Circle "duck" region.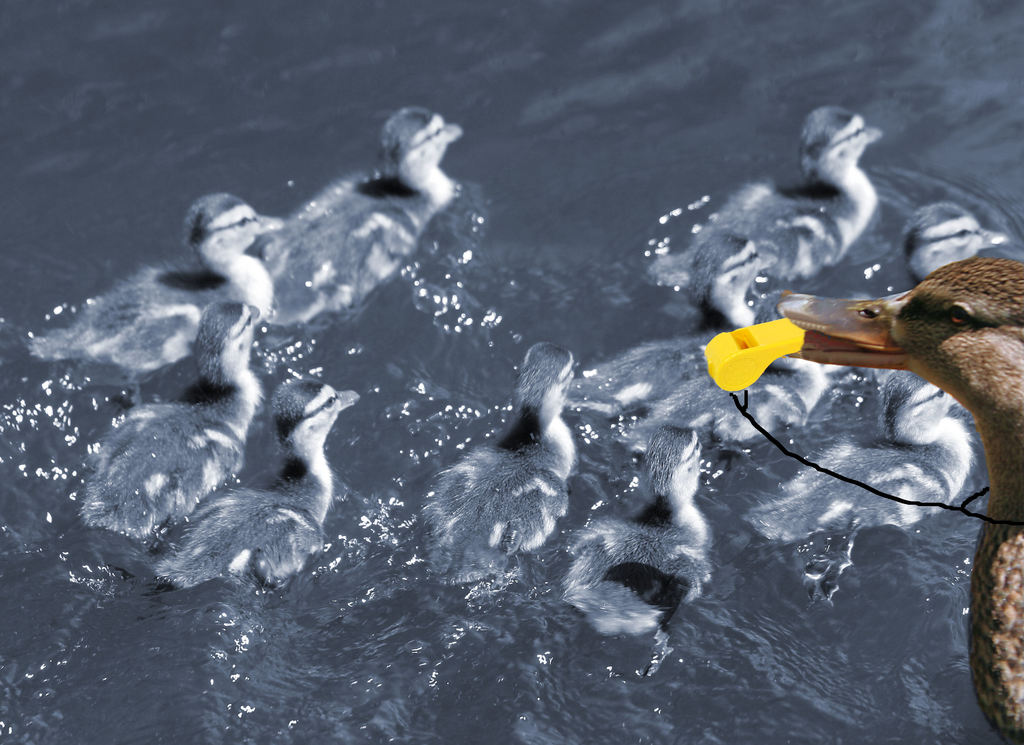
Region: box=[90, 302, 275, 564].
